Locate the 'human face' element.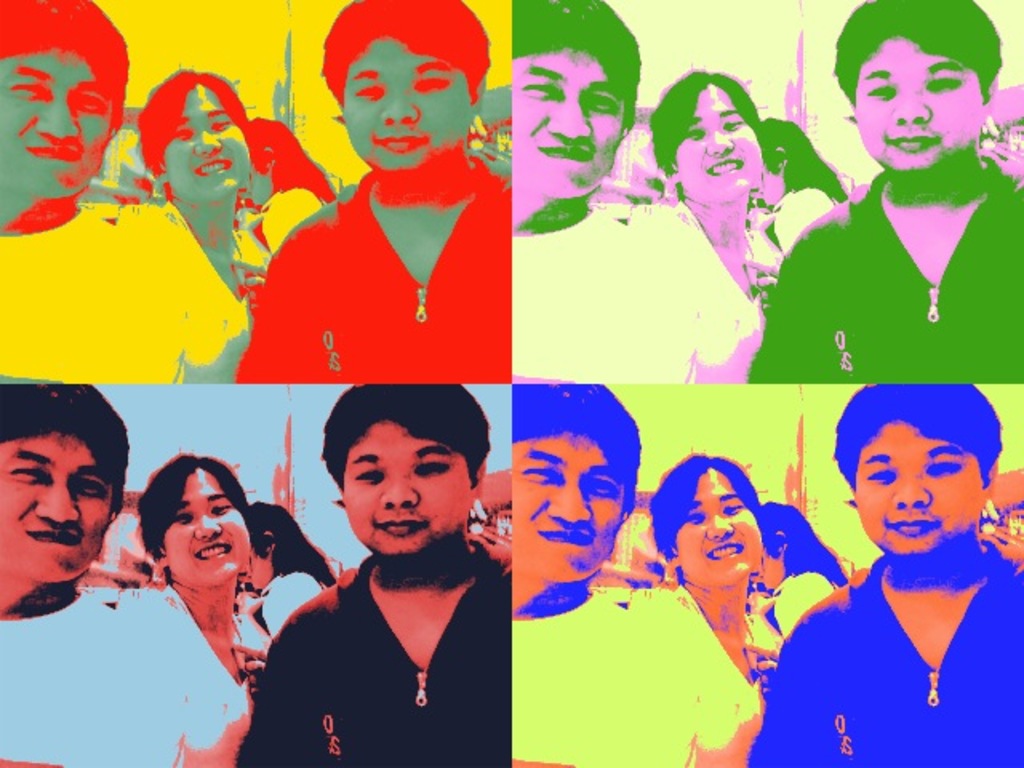
Element bbox: <bbox>347, 421, 470, 550</bbox>.
